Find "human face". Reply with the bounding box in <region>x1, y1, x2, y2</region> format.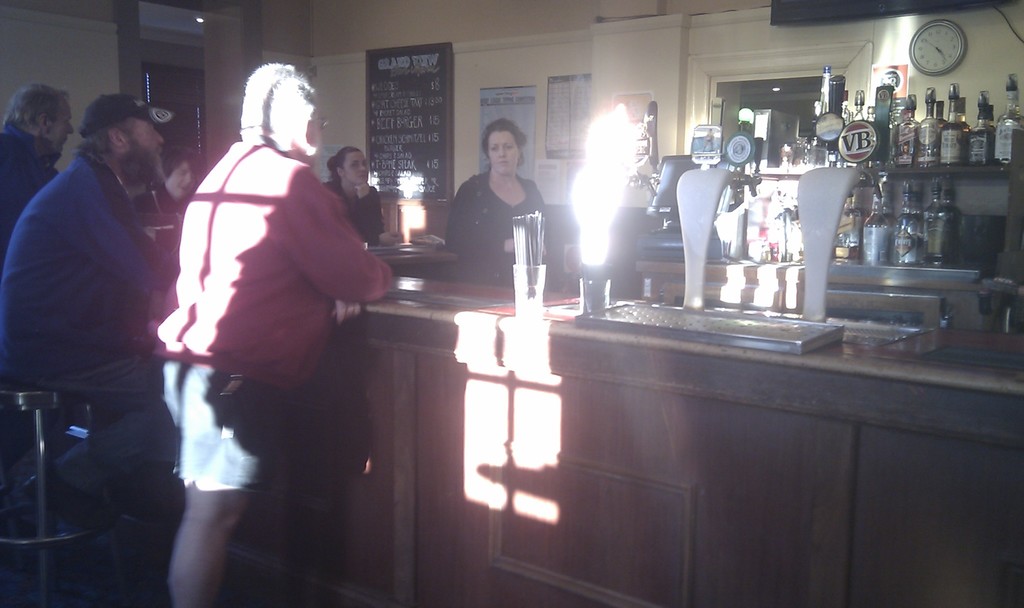
<region>347, 151, 371, 186</region>.
